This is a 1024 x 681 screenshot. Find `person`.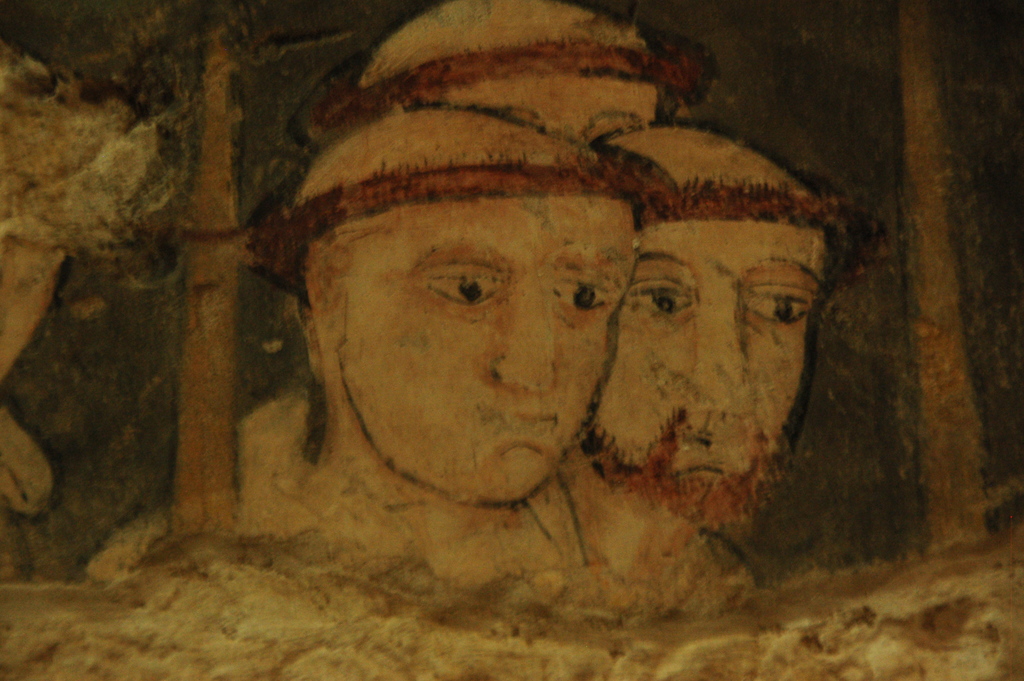
Bounding box: <box>161,90,877,616</box>.
